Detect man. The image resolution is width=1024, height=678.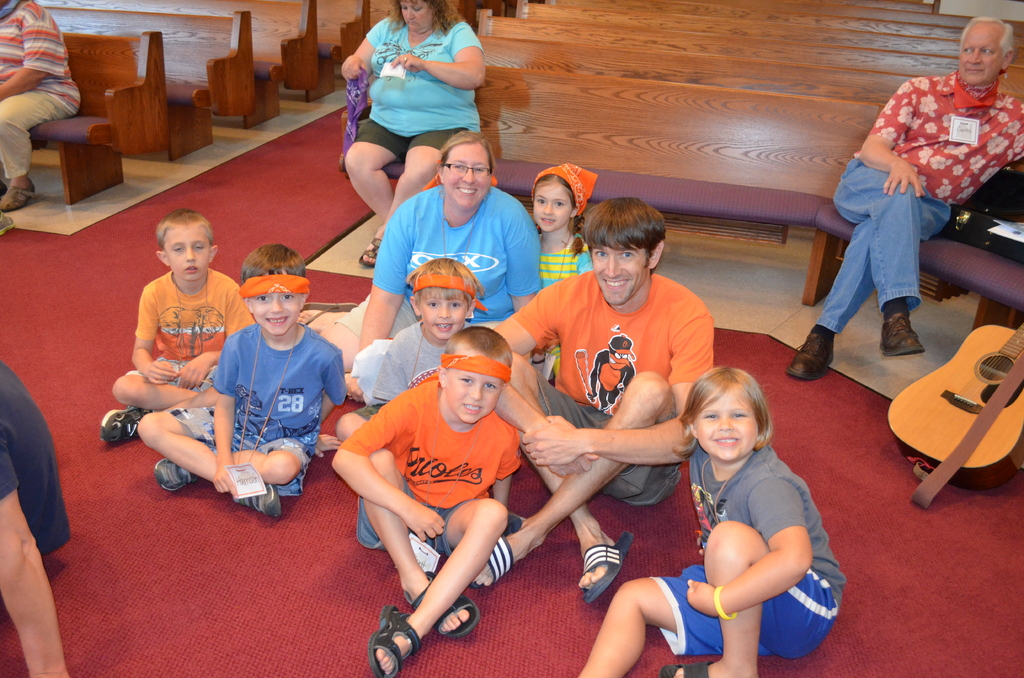
box(780, 14, 1023, 383).
